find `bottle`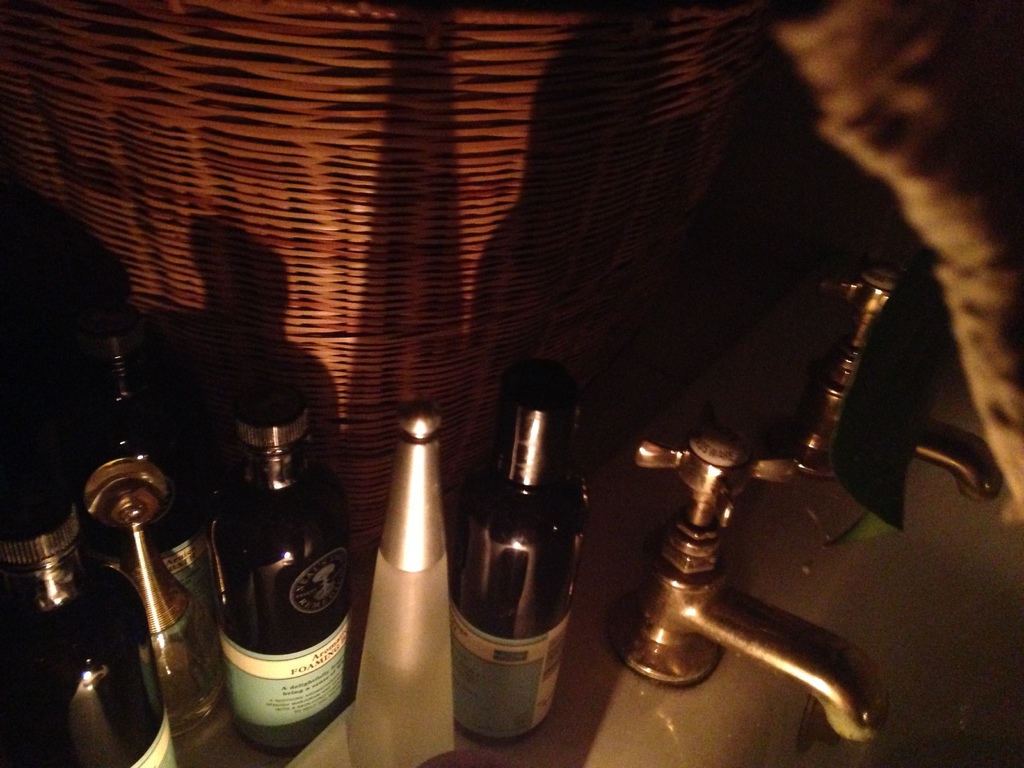
(left=348, top=412, right=453, bottom=767)
